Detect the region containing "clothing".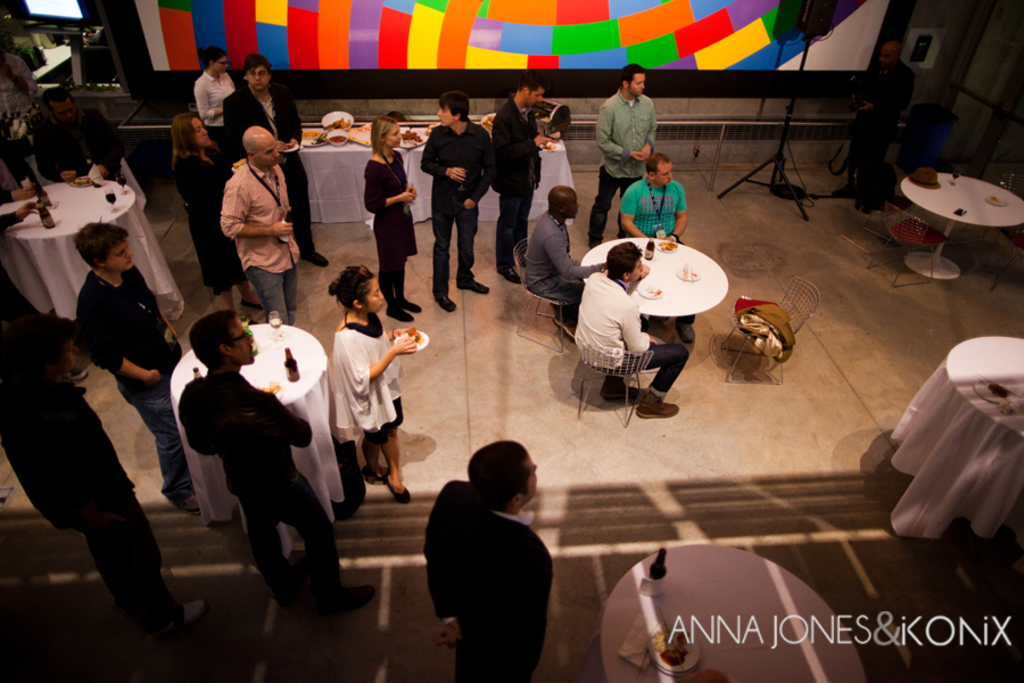
x1=215, y1=80, x2=315, y2=246.
